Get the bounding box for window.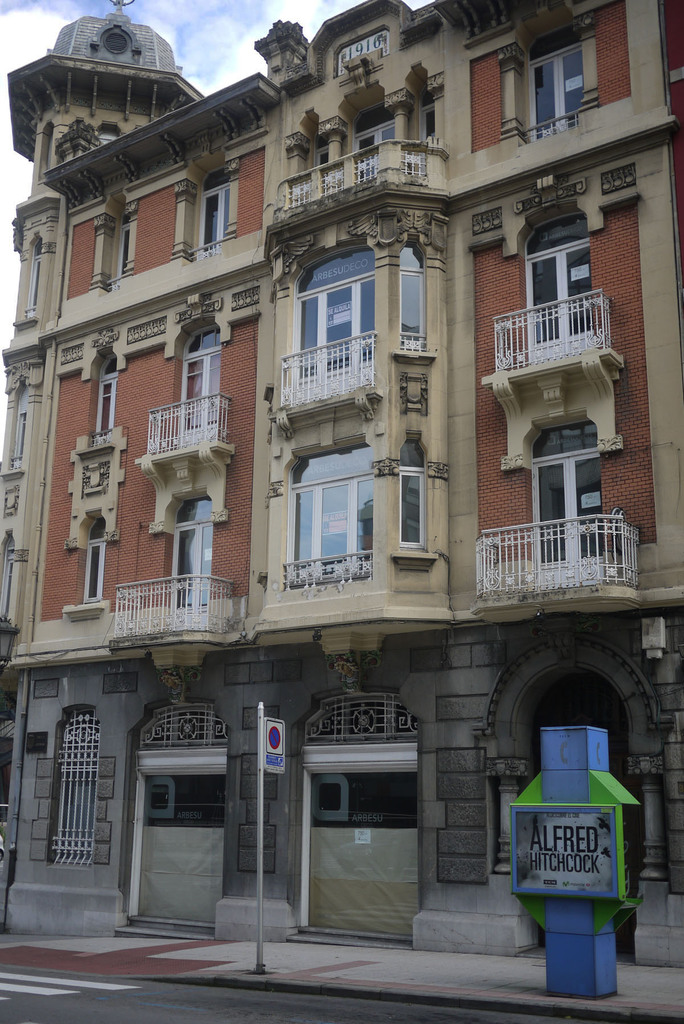
(x1=77, y1=541, x2=100, y2=599).
